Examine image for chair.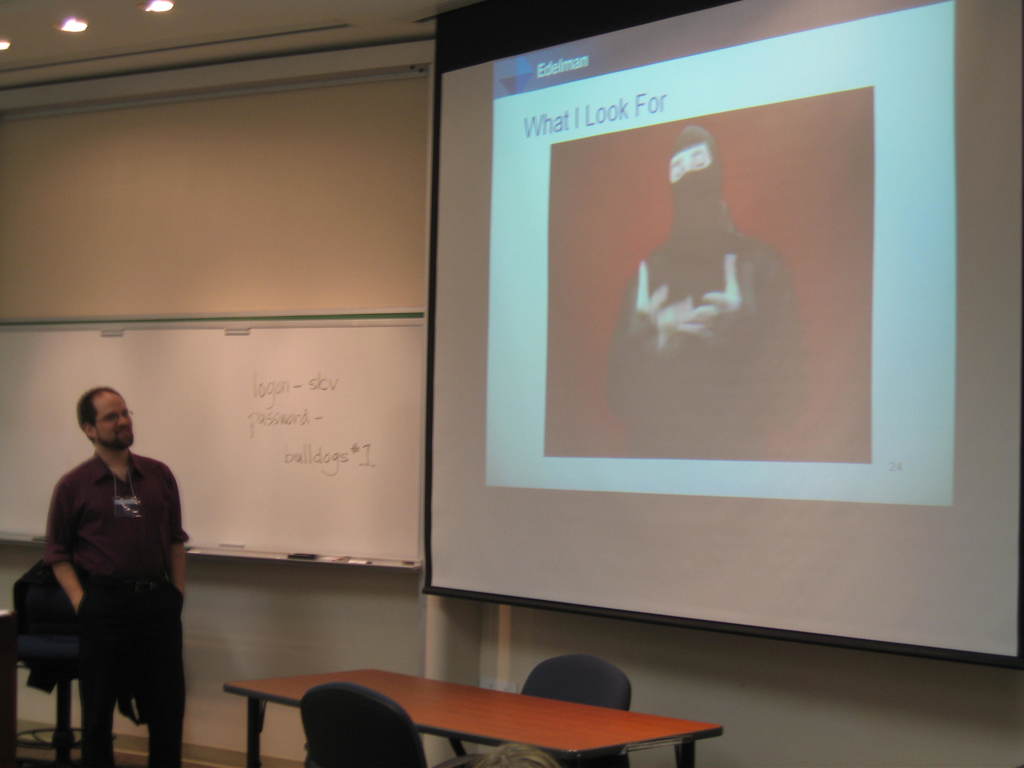
Examination result: BBox(306, 680, 425, 767).
